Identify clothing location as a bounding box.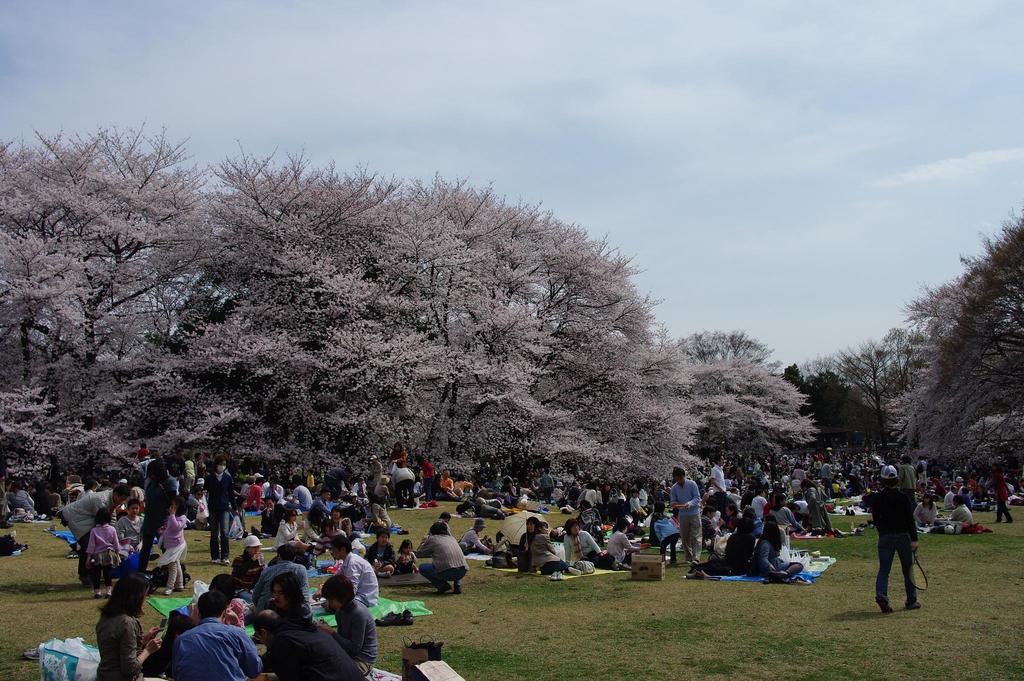
Rect(774, 489, 785, 500).
